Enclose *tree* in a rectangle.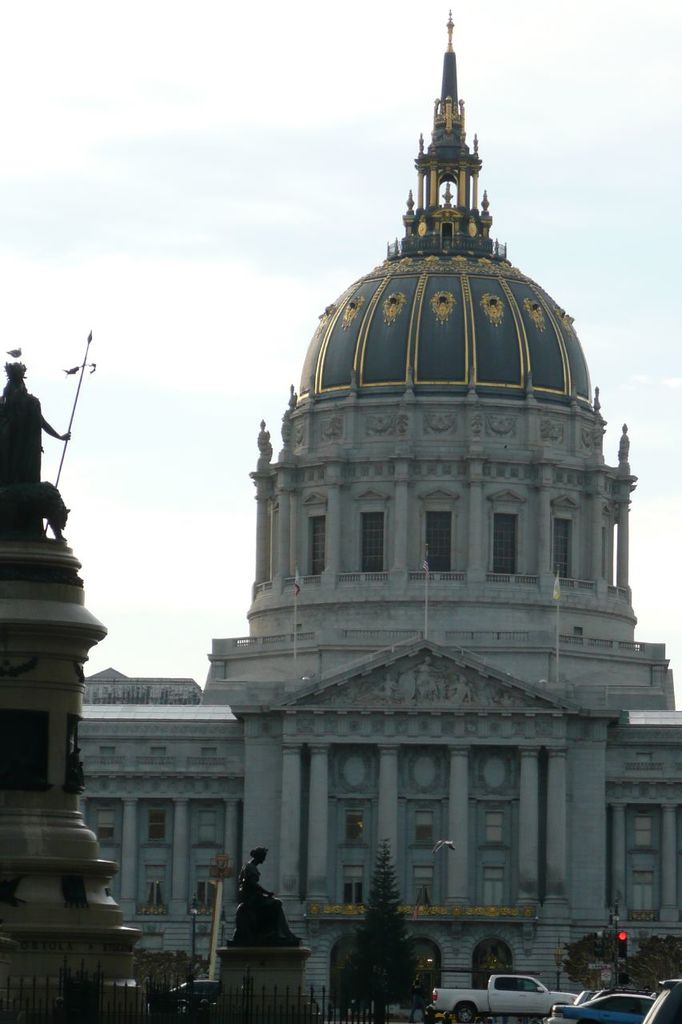
(562,930,625,989).
